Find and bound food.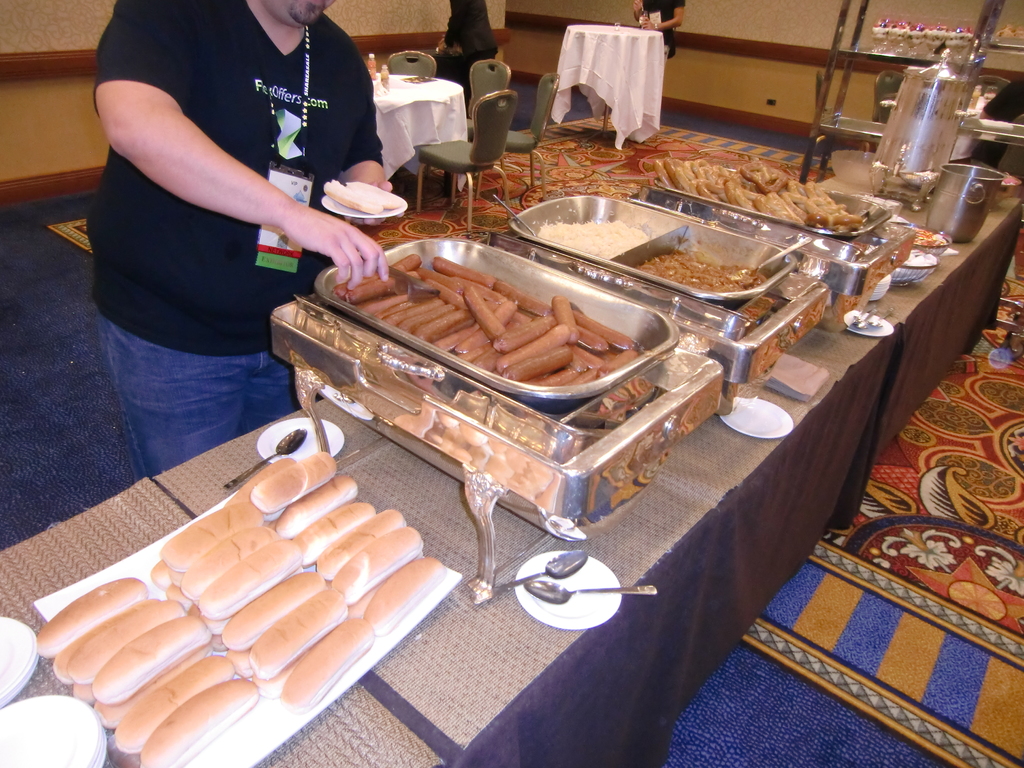
Bound: pyautogui.locateOnScreen(342, 177, 405, 212).
